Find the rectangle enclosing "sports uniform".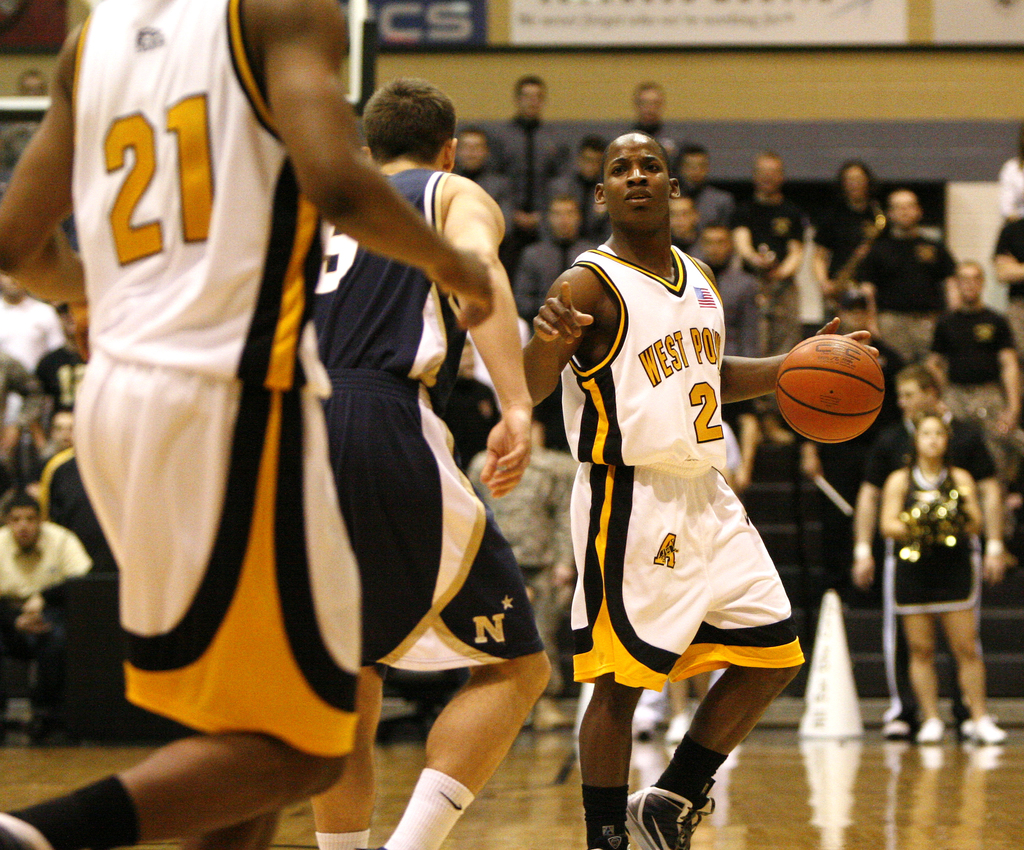
crop(310, 161, 544, 692).
